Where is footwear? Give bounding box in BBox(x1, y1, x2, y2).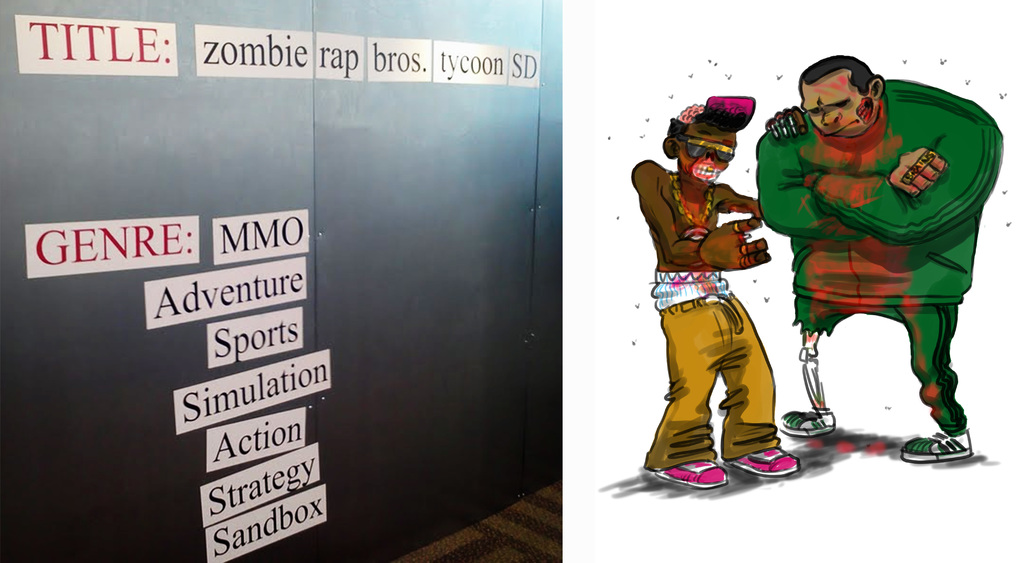
BBox(900, 432, 974, 464).
